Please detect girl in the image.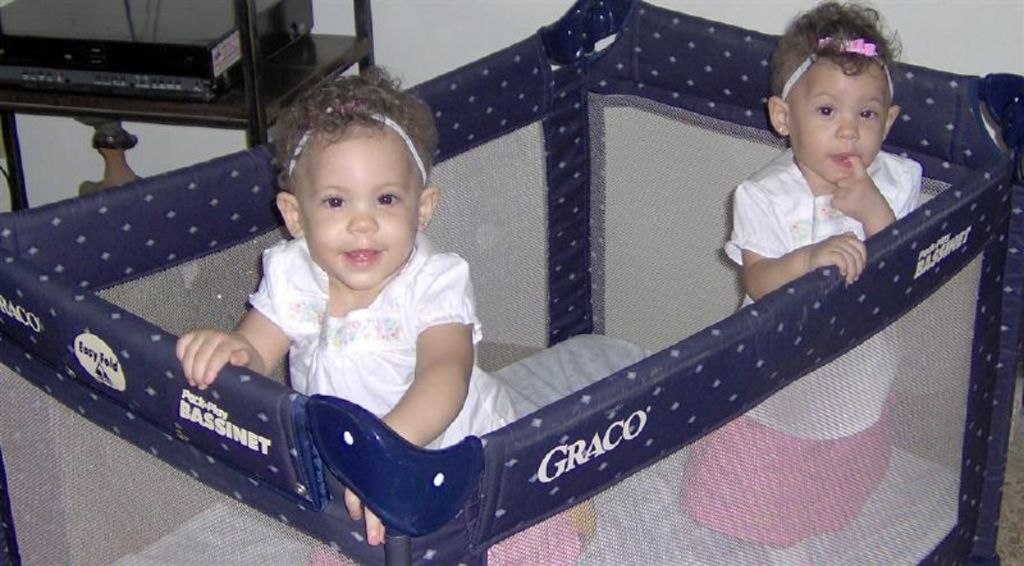
select_region(680, 0, 923, 549).
